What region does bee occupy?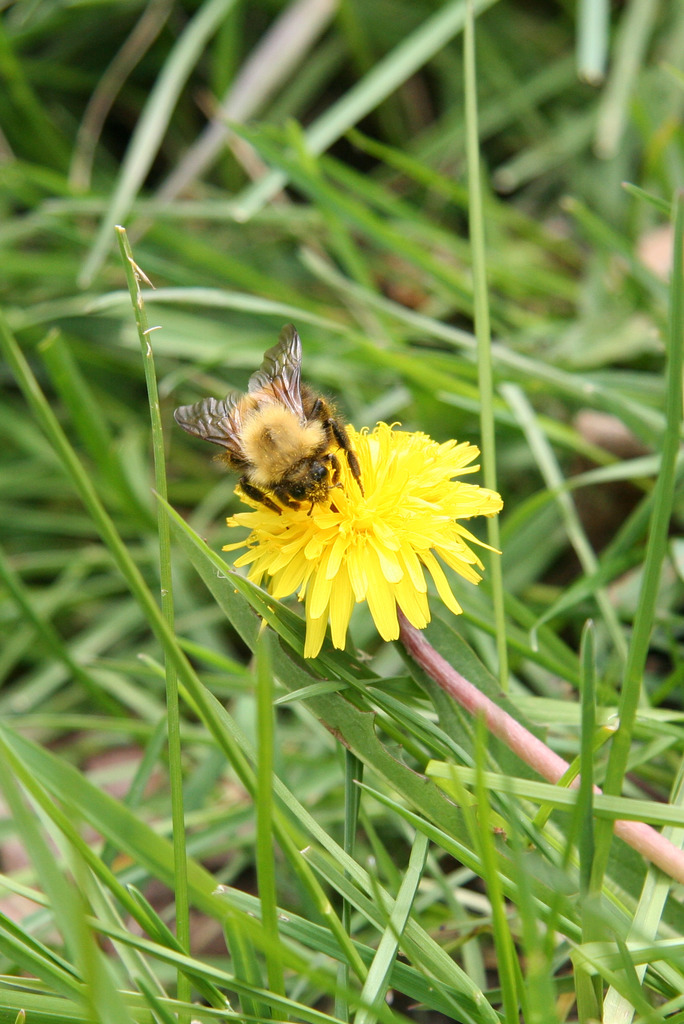
[x1=189, y1=333, x2=358, y2=529].
